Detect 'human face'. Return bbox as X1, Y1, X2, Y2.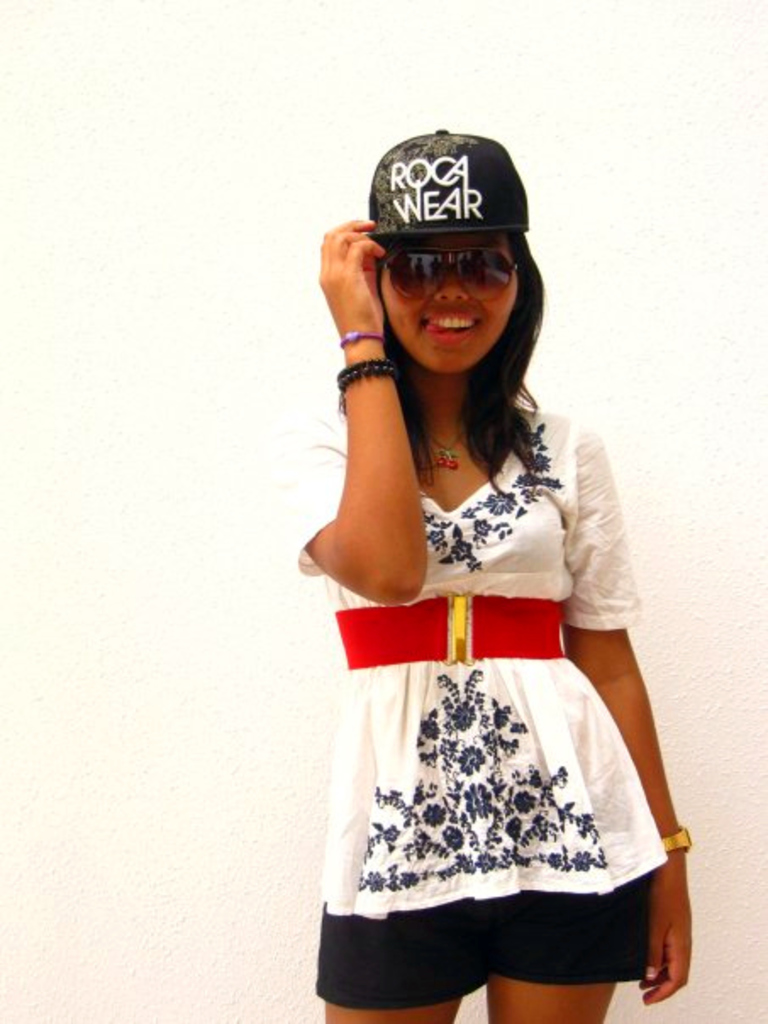
385, 231, 517, 373.
